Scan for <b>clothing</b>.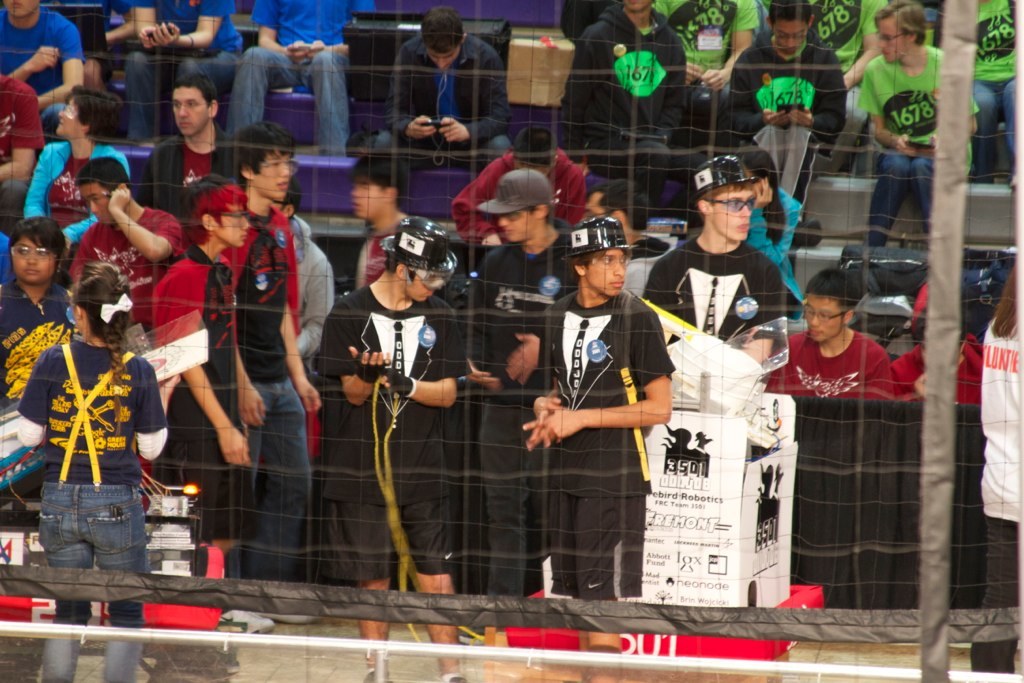
Scan result: select_region(9, 148, 118, 240).
